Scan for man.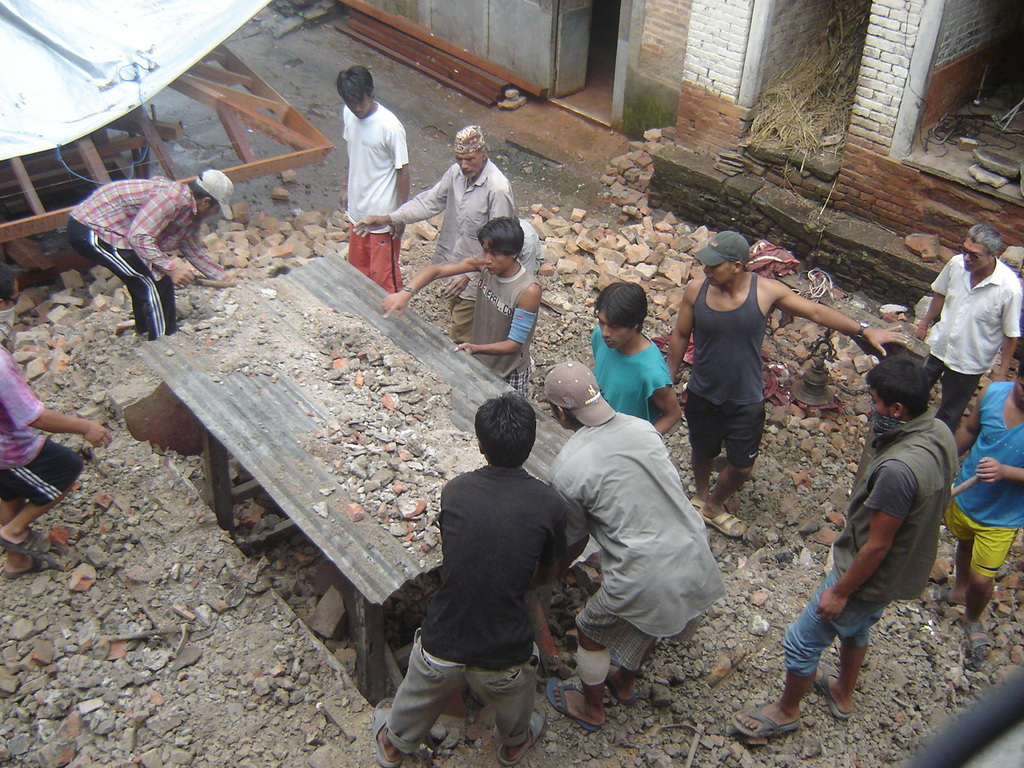
Scan result: box(369, 386, 551, 767).
